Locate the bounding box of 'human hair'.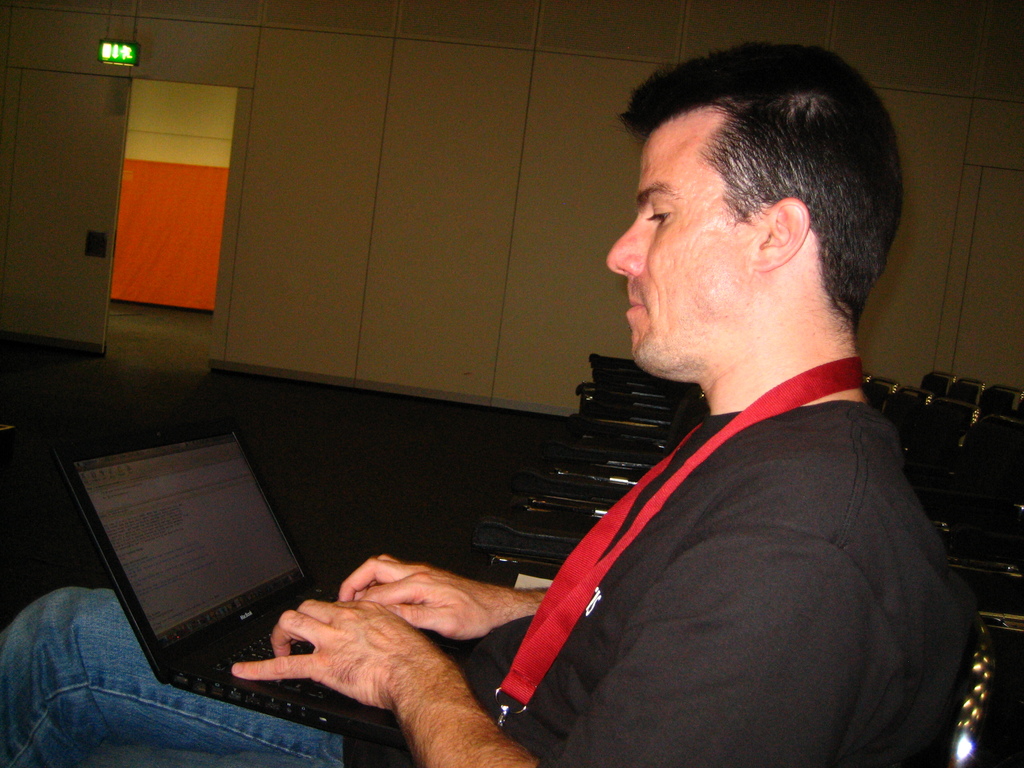
Bounding box: x1=602 y1=44 x2=881 y2=365.
